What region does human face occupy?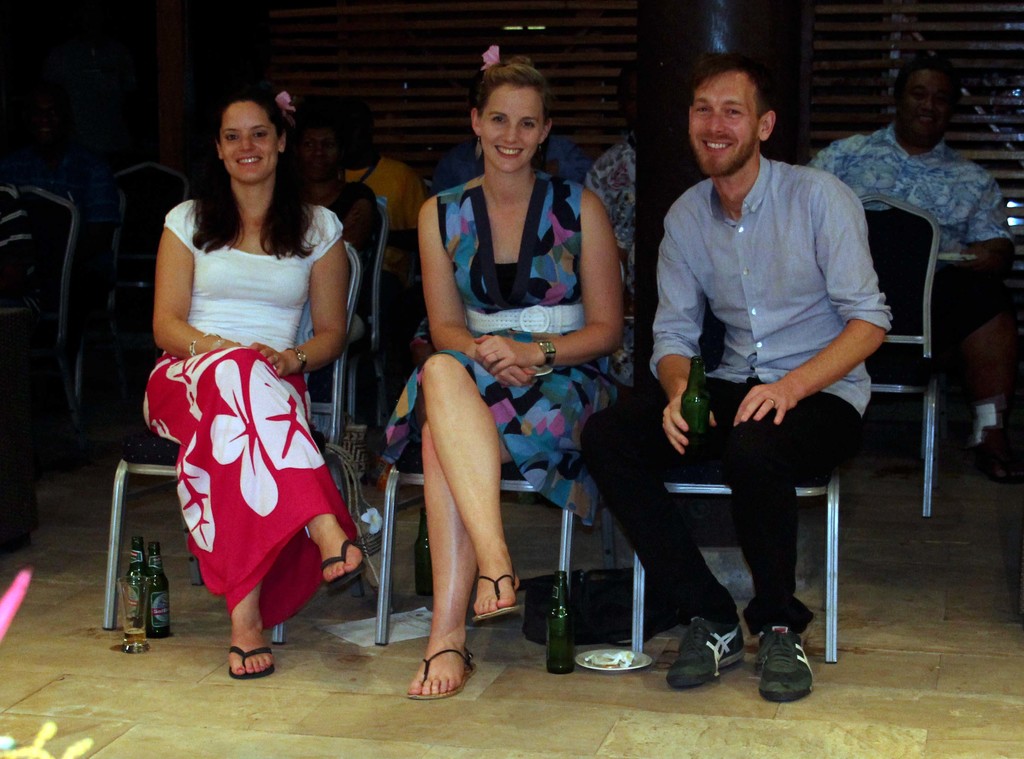
select_region(897, 63, 949, 151).
